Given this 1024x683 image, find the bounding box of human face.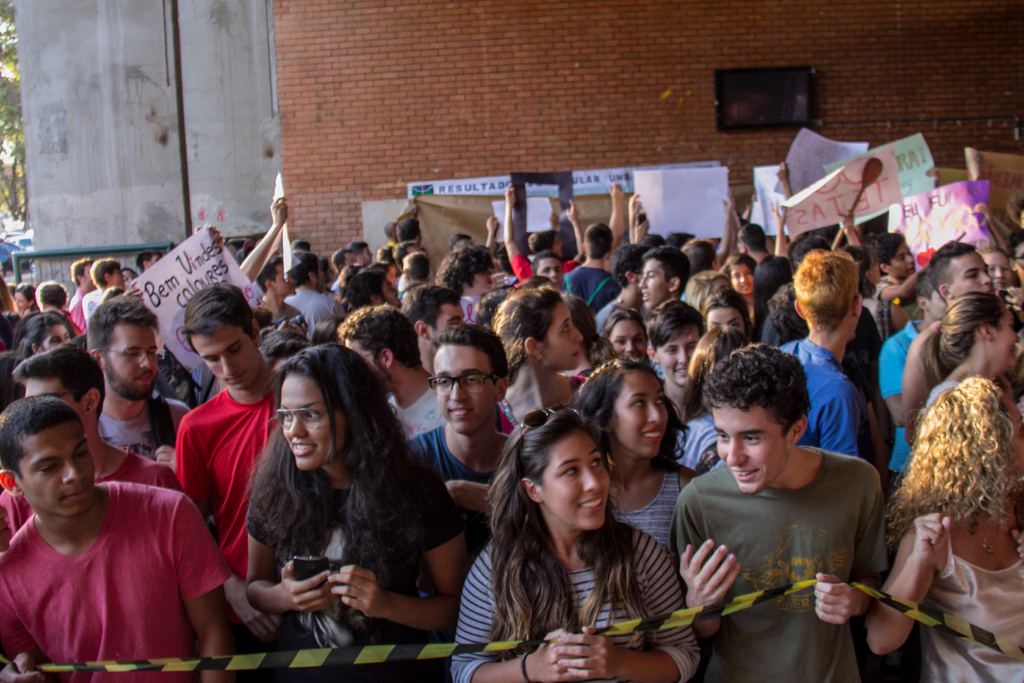
609:366:669:456.
